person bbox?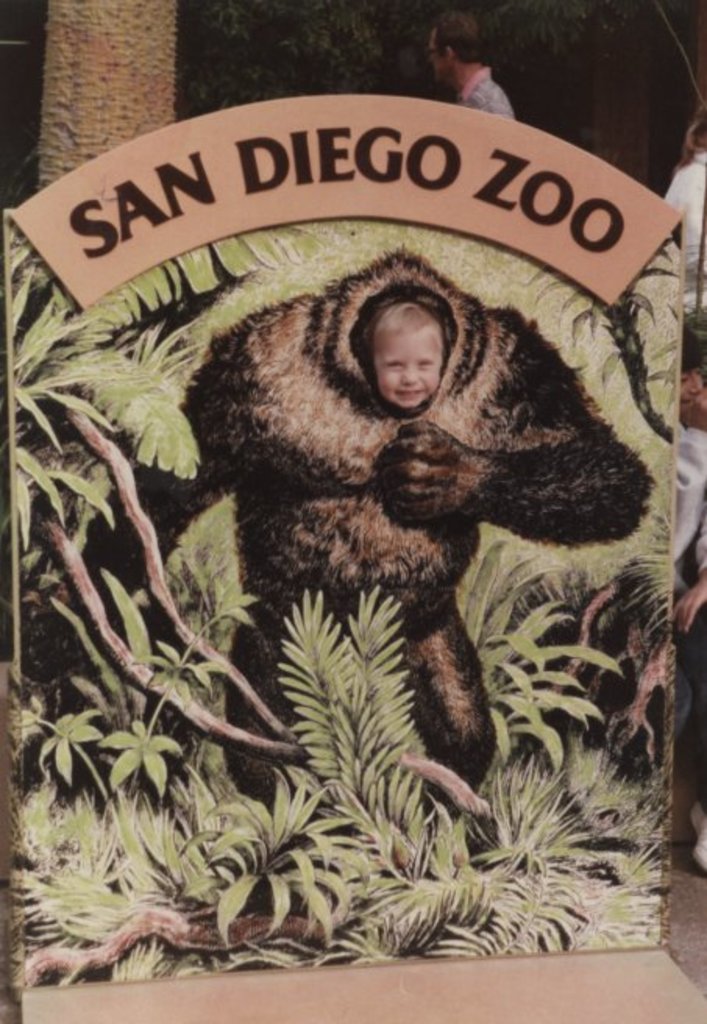
BBox(353, 287, 451, 414)
